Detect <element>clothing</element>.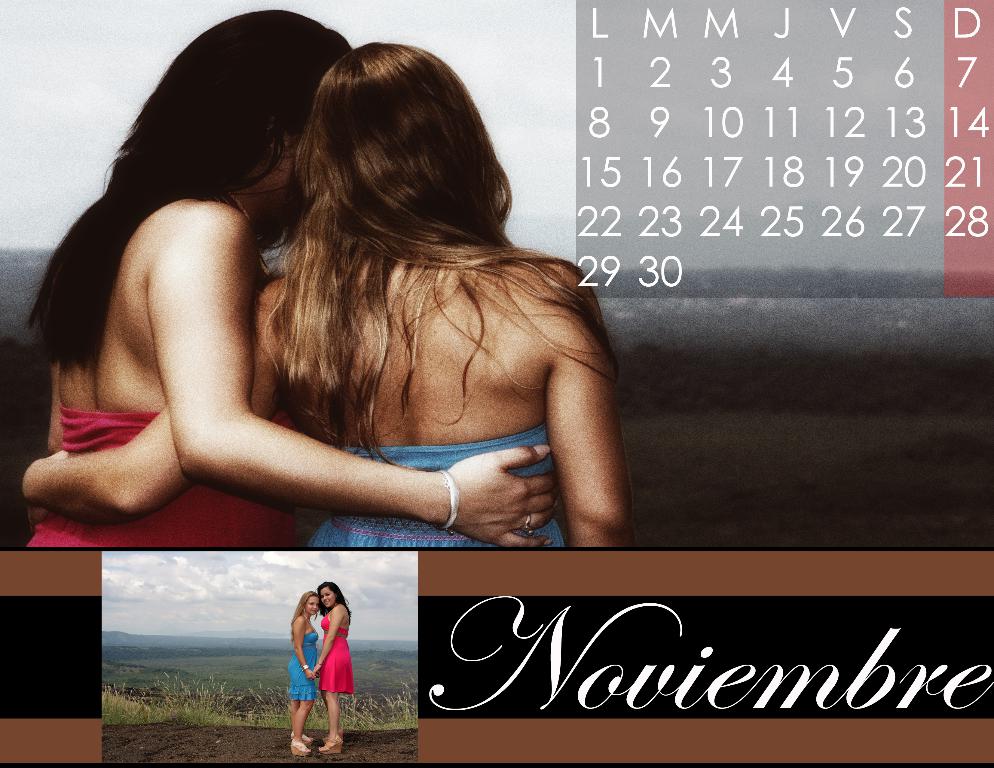
Detected at region(286, 628, 326, 704).
